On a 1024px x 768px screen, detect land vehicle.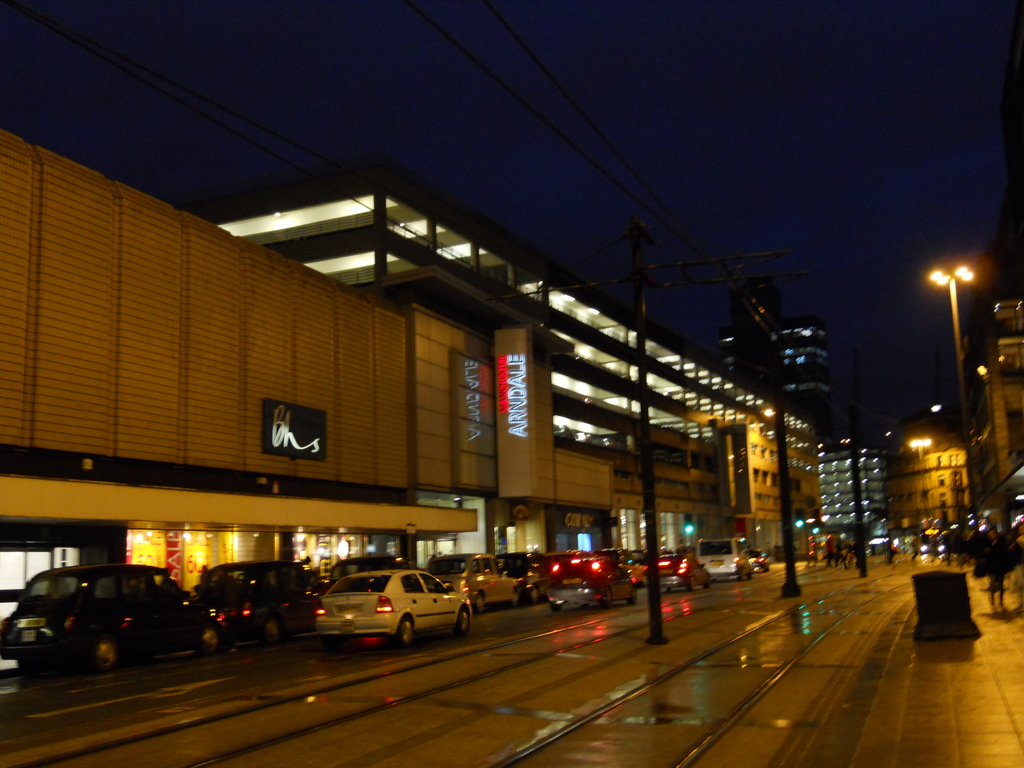
204, 557, 335, 638.
